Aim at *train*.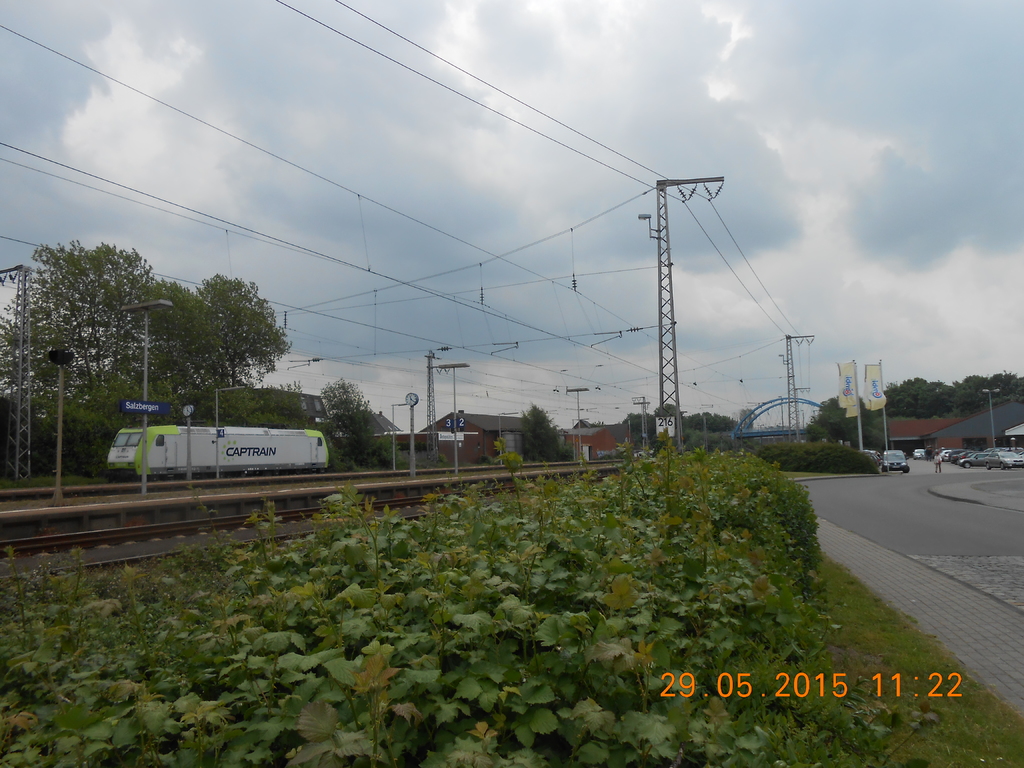
Aimed at 104,426,326,480.
